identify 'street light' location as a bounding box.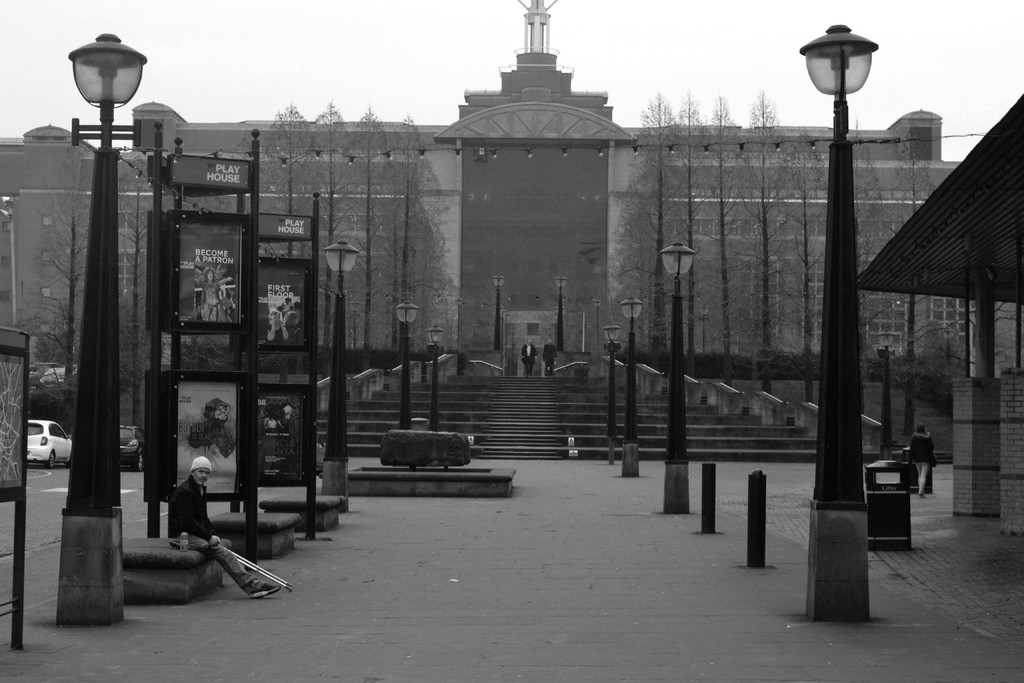
(591,295,604,361).
